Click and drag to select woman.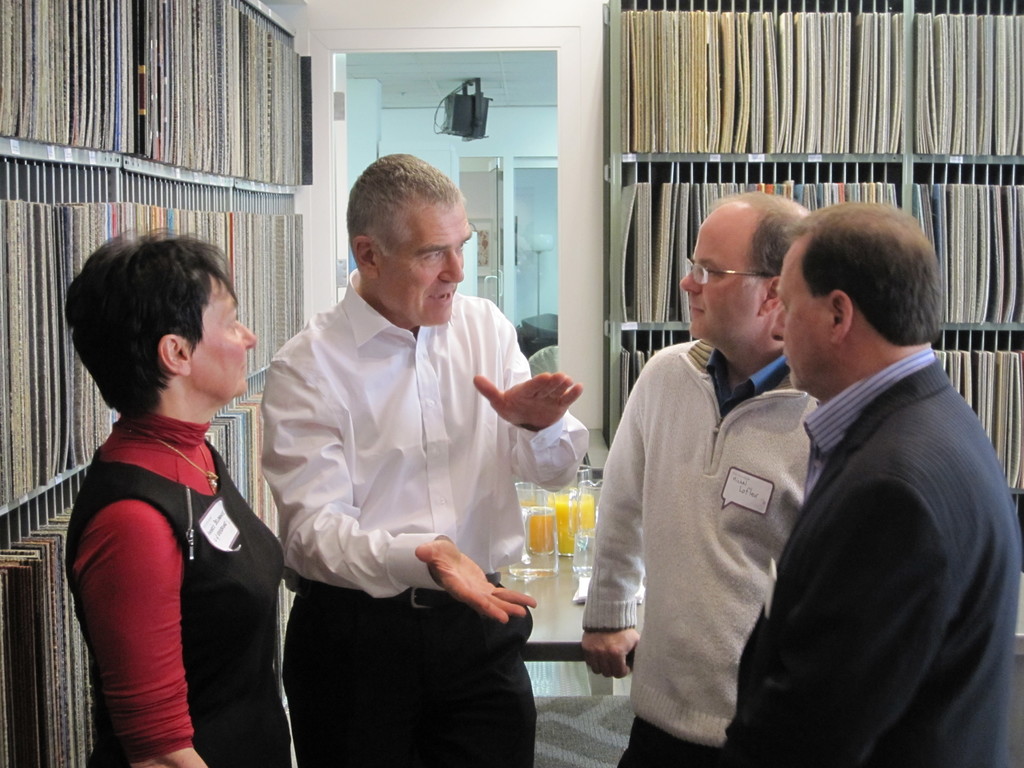
Selection: crop(70, 221, 307, 767).
